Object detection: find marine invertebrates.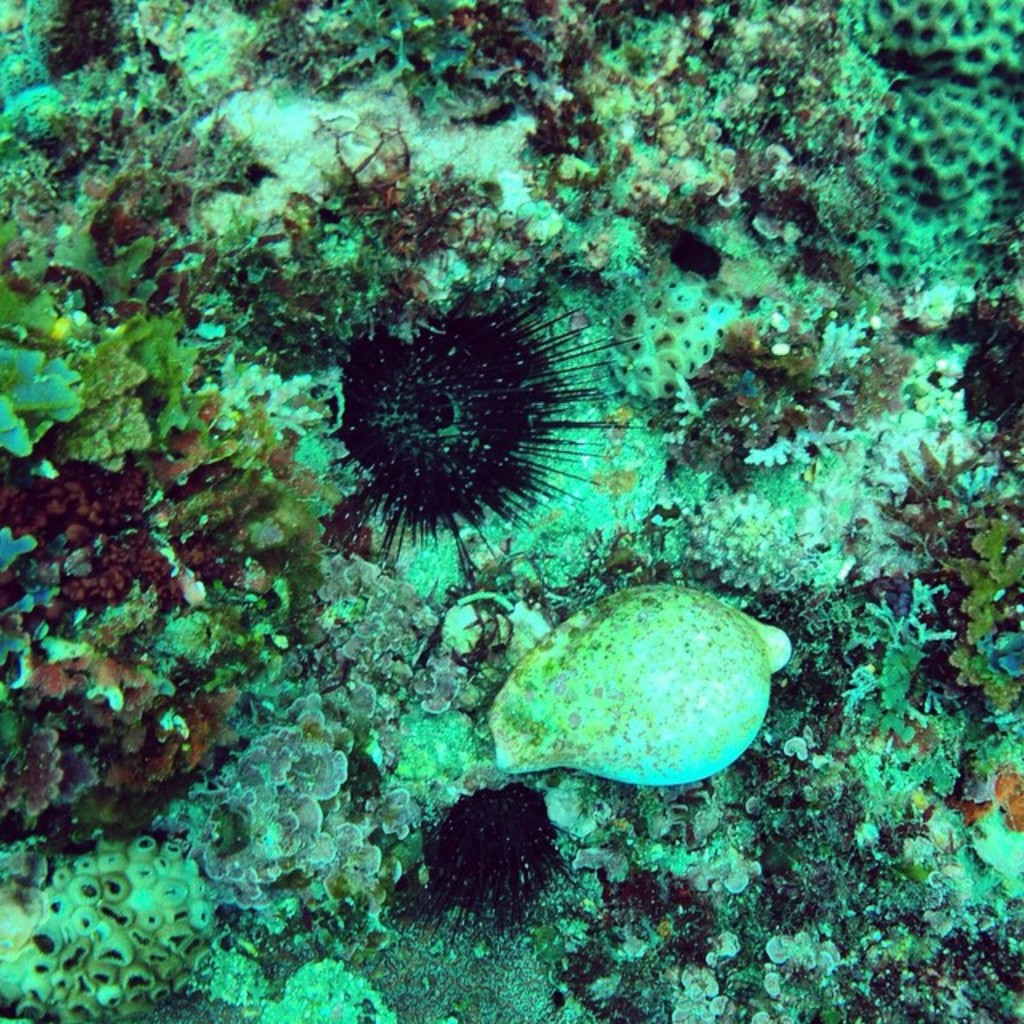
bbox=(141, 659, 424, 957).
